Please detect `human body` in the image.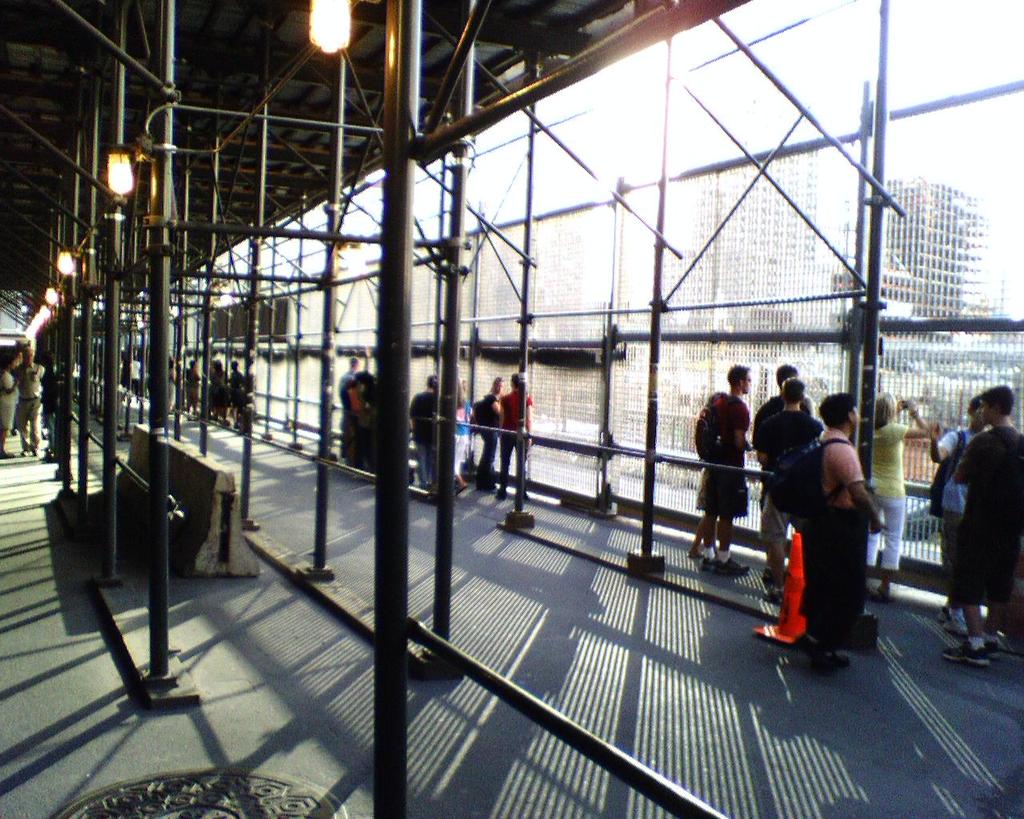
crop(0, 371, 22, 461).
